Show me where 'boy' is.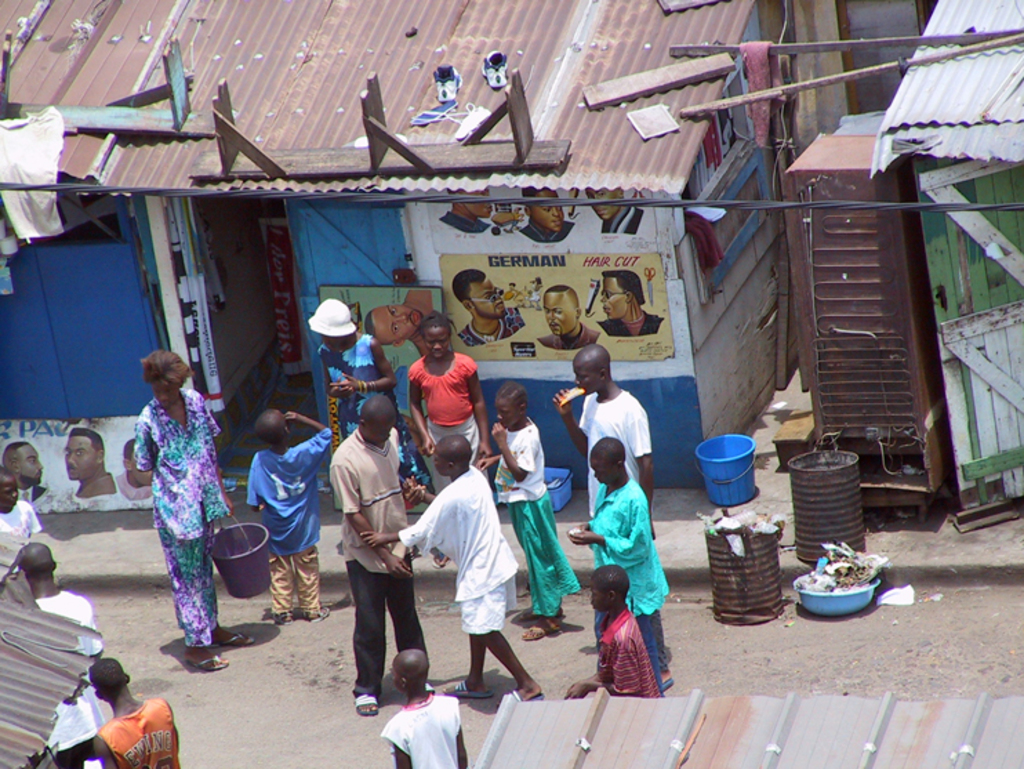
'boy' is at [left=0, top=469, right=48, bottom=552].
